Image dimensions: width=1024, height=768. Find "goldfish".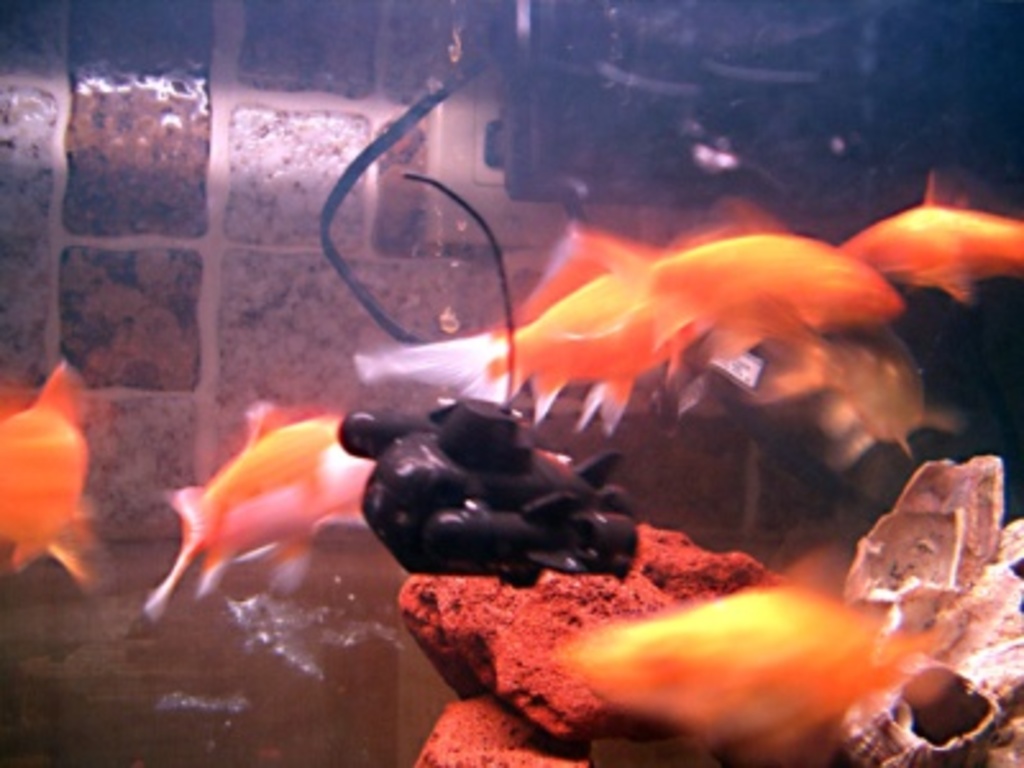
(left=333, top=215, right=712, bottom=420).
